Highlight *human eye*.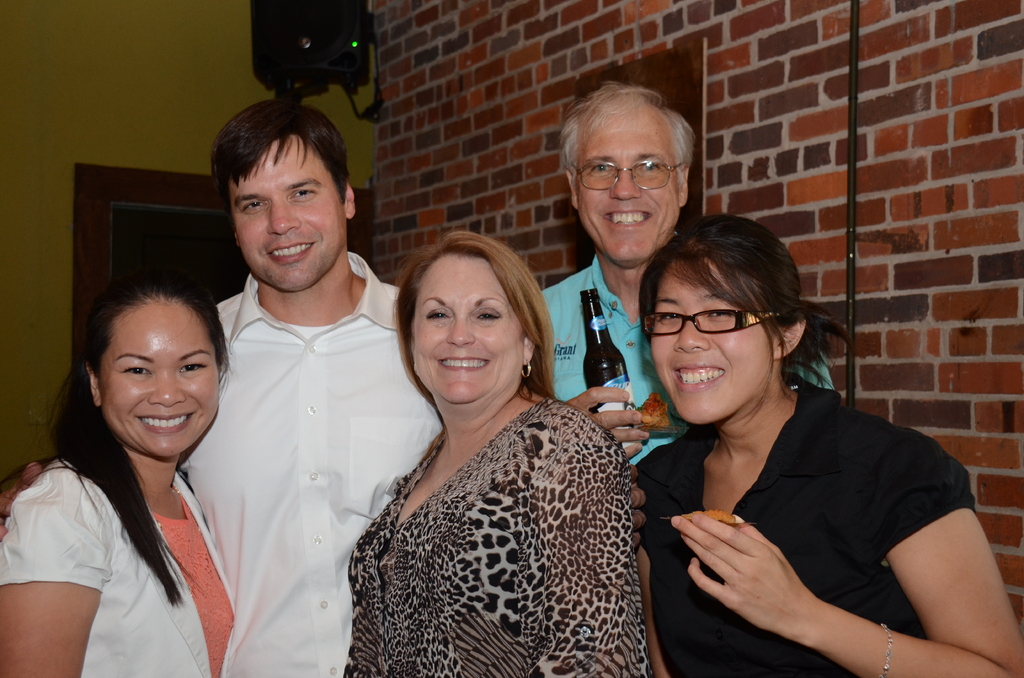
Highlighted region: (424,309,453,325).
